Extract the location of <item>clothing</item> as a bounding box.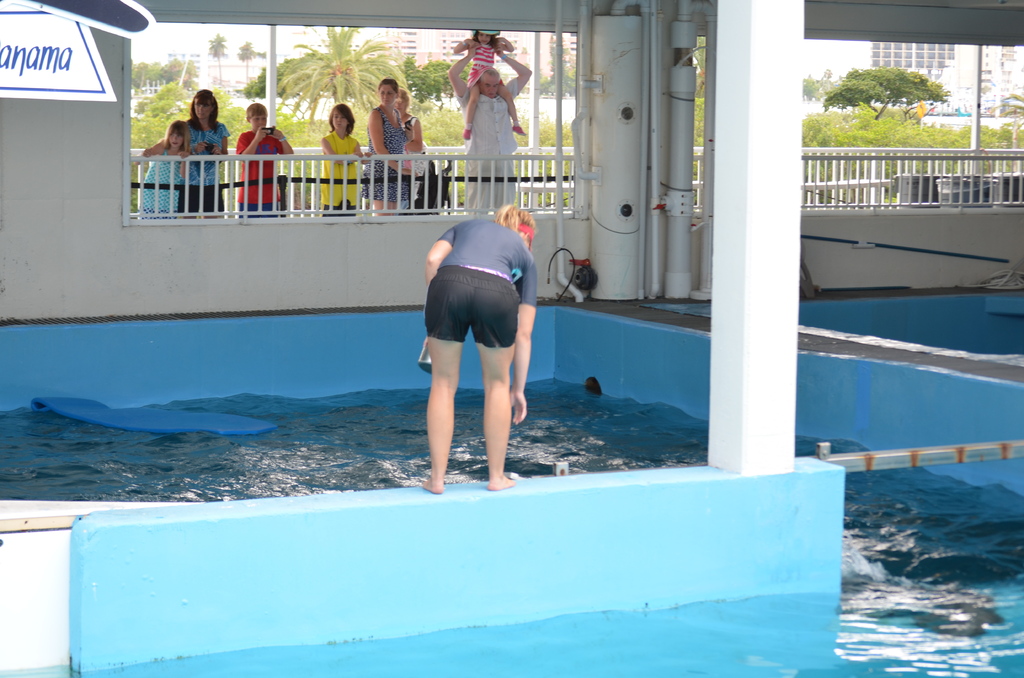
(left=453, top=77, right=522, bottom=216).
